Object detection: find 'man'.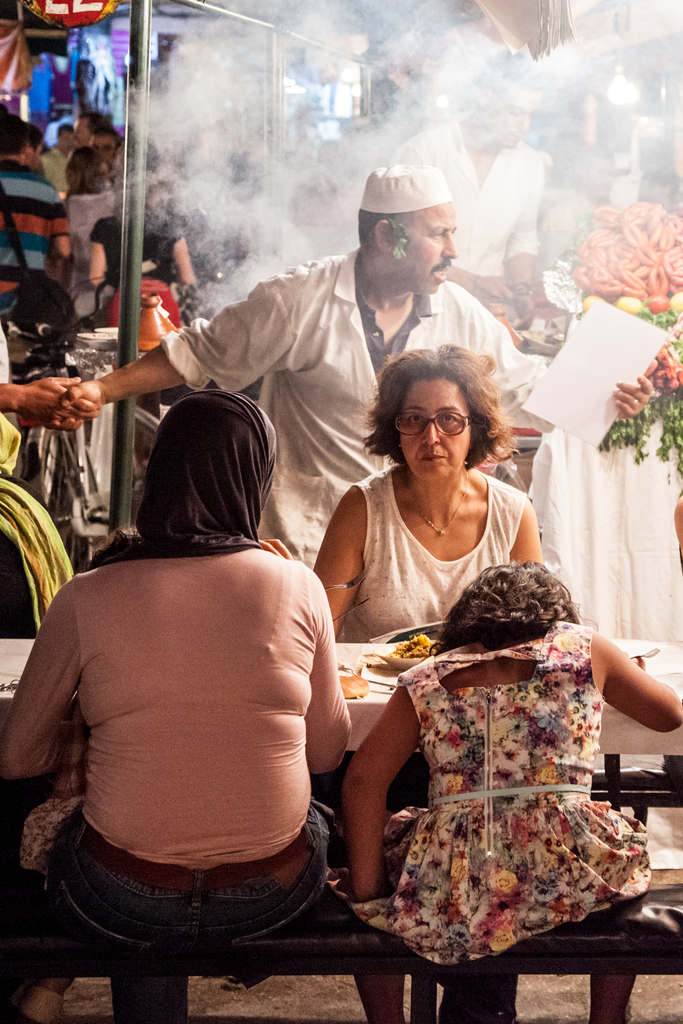
bbox=(56, 166, 650, 572).
